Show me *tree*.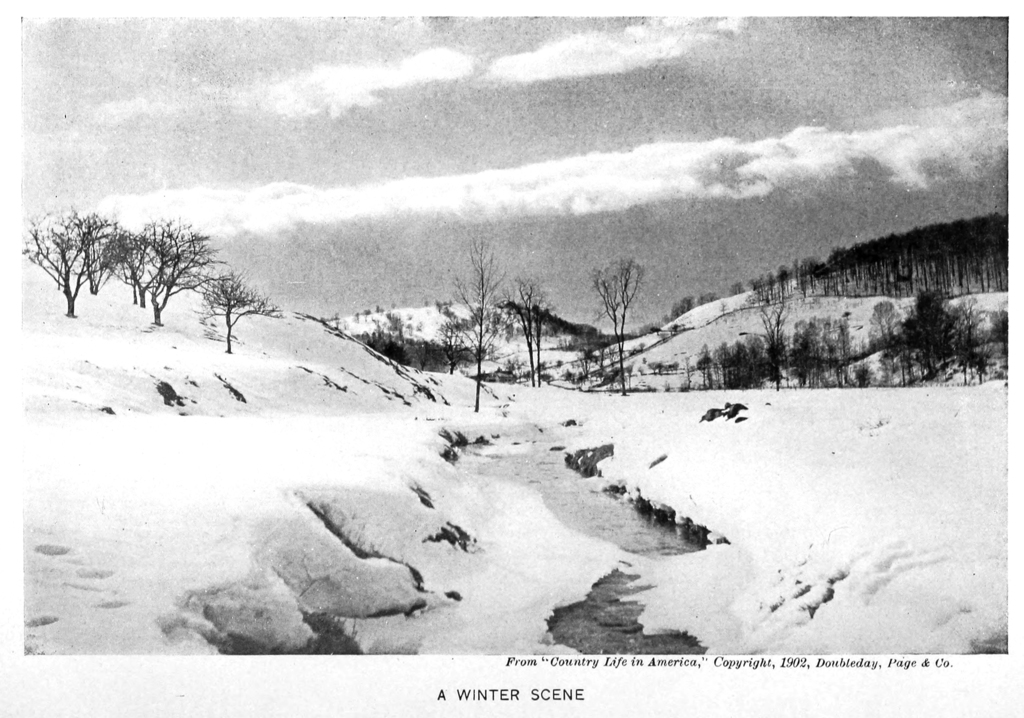
*tree* is here: [586,251,643,392].
